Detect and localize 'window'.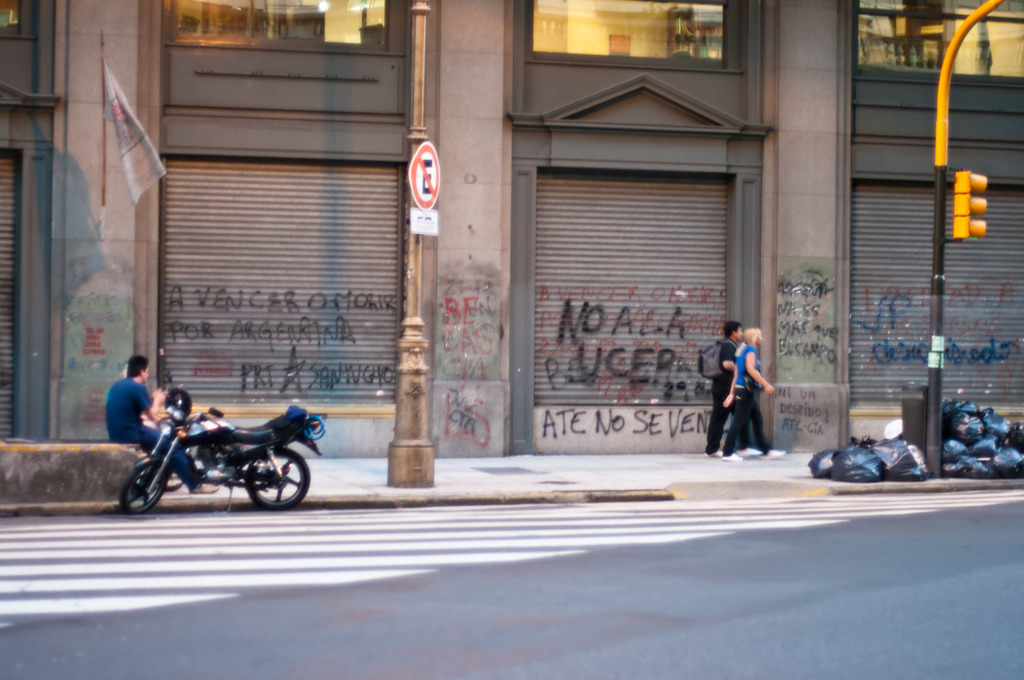
Localized at Rect(153, 0, 404, 50).
